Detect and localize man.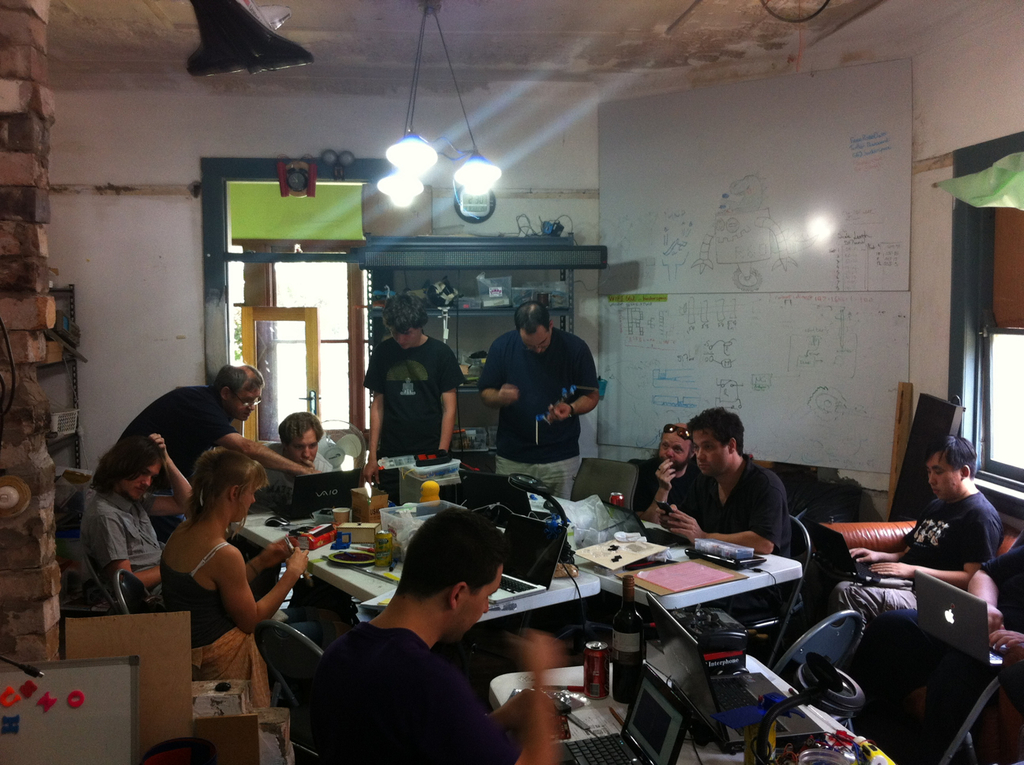
Localized at rect(374, 300, 475, 508).
